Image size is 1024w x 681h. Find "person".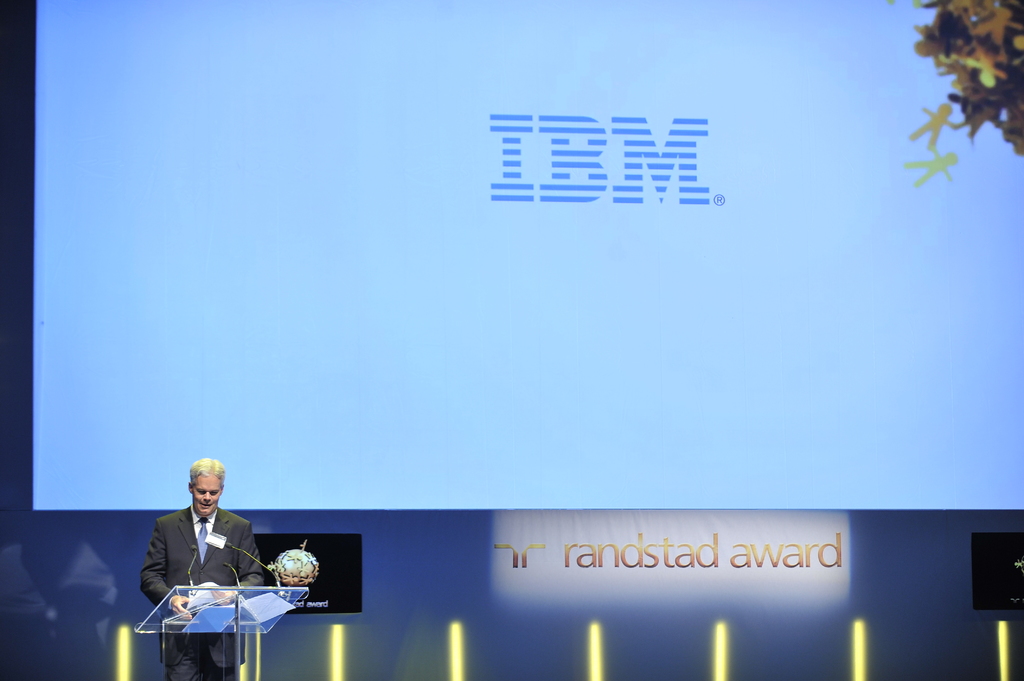
bbox(147, 457, 276, 663).
